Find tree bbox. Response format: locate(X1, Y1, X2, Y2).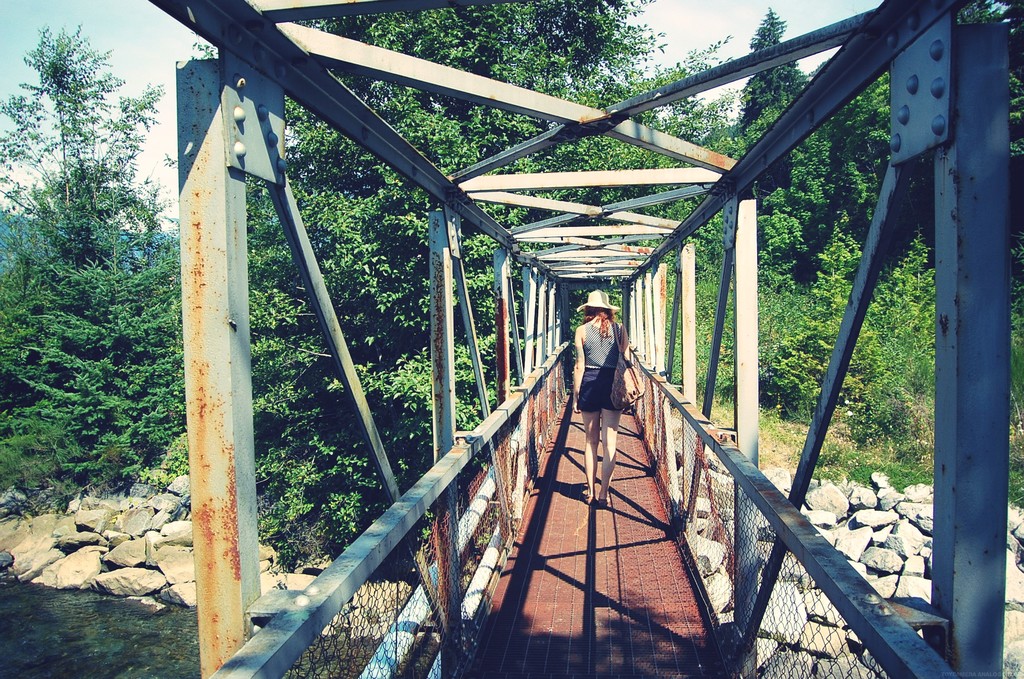
locate(0, 8, 189, 519).
